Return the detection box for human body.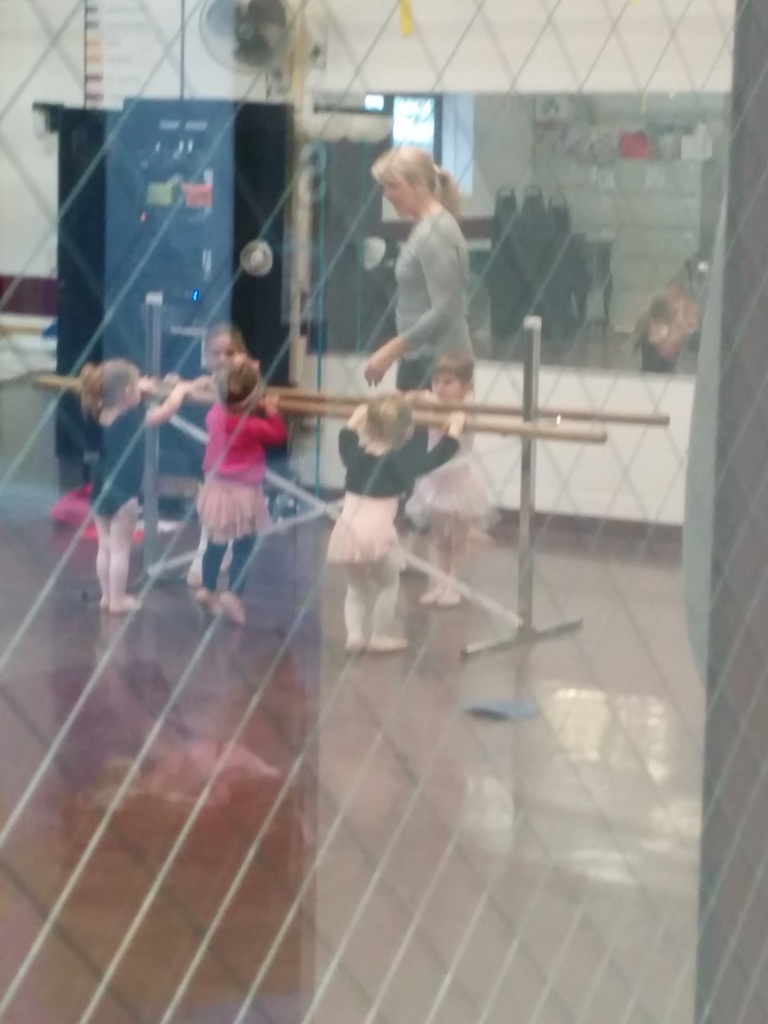
<region>191, 393, 289, 626</region>.
